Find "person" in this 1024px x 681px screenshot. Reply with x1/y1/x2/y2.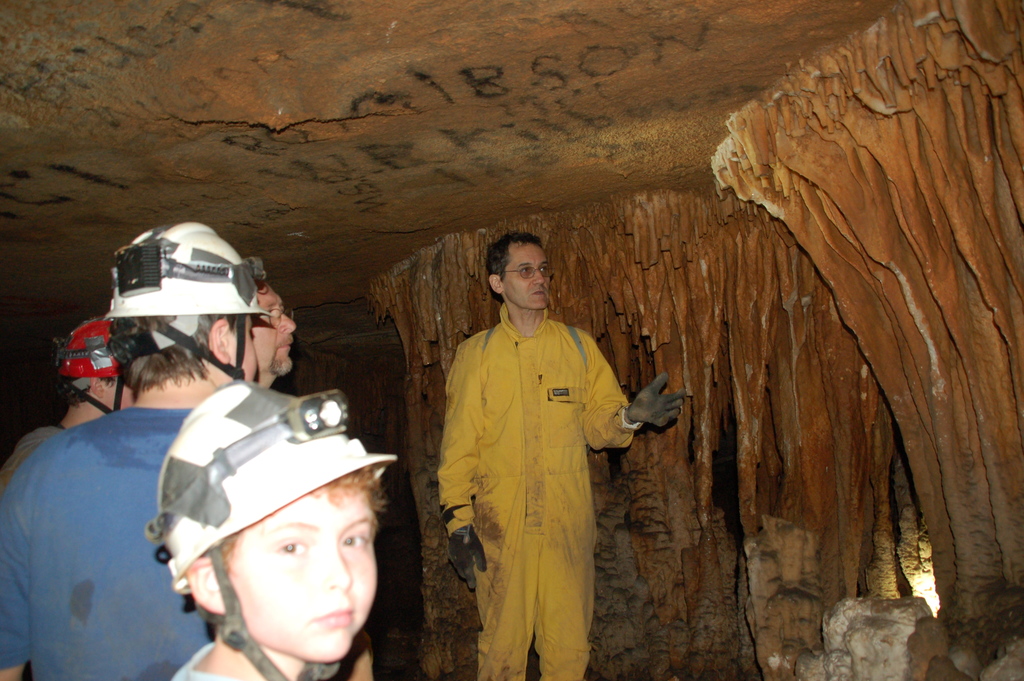
436/230/692/680.
